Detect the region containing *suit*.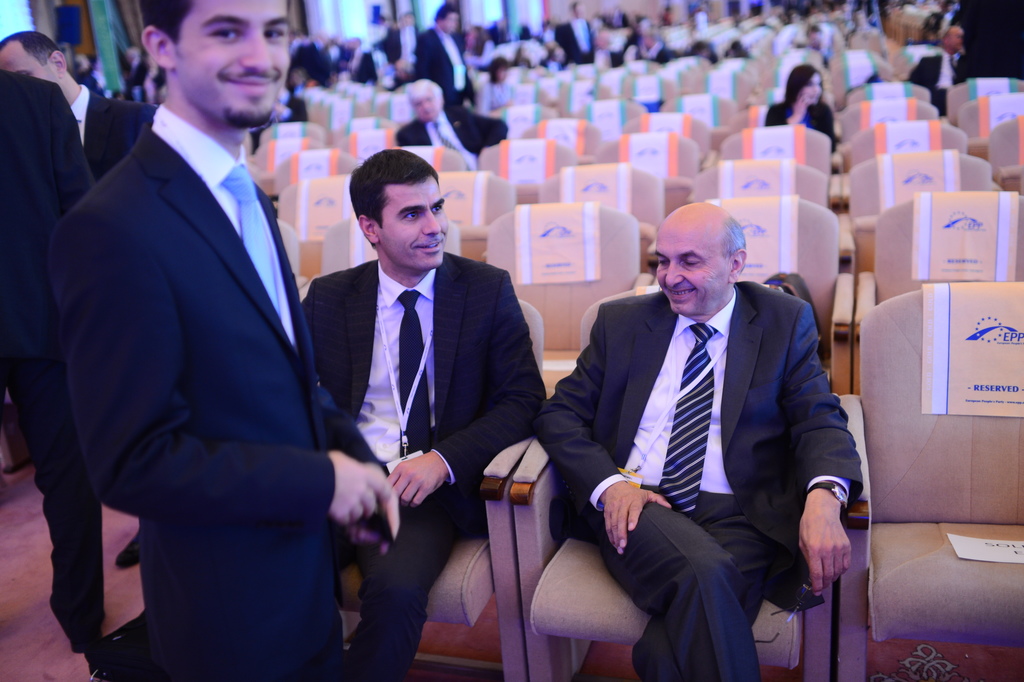
detection(902, 53, 977, 115).
